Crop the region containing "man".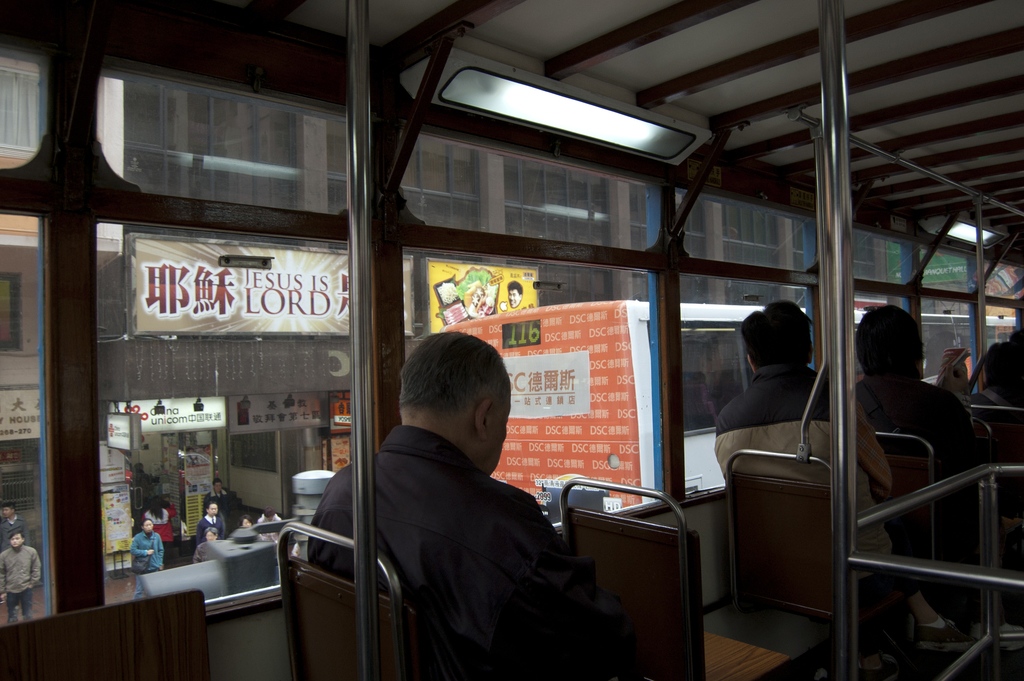
Crop region: box=[132, 464, 154, 537].
